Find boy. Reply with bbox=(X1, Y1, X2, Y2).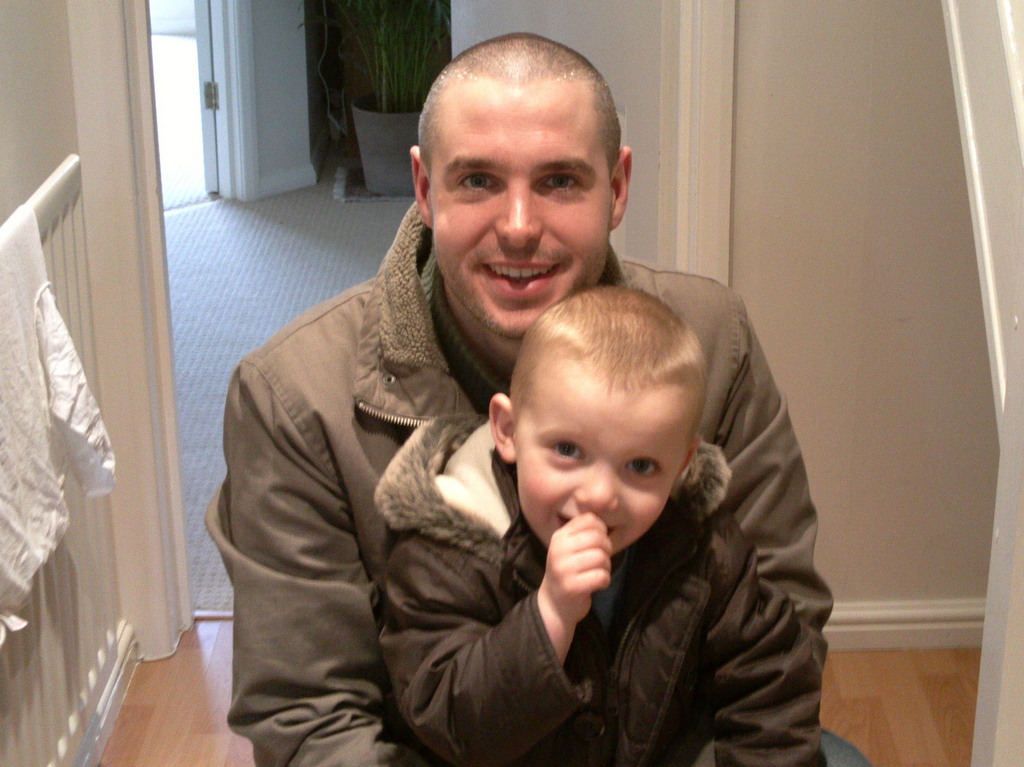
bbox=(434, 195, 822, 766).
